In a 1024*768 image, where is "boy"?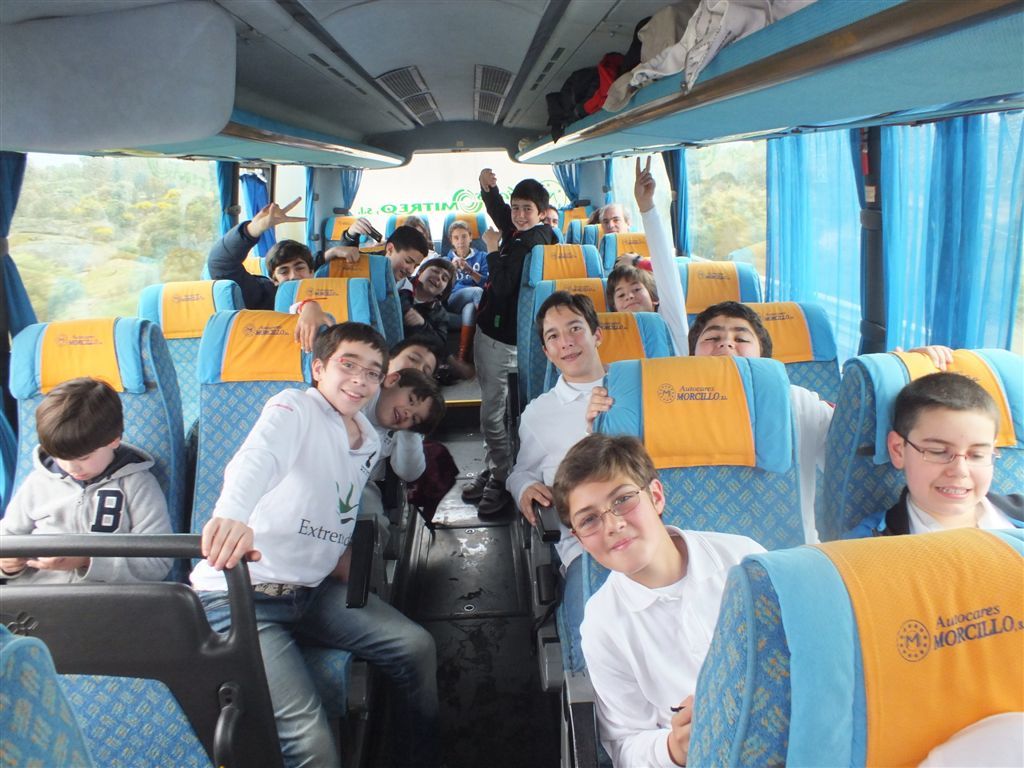
508:286:605:672.
